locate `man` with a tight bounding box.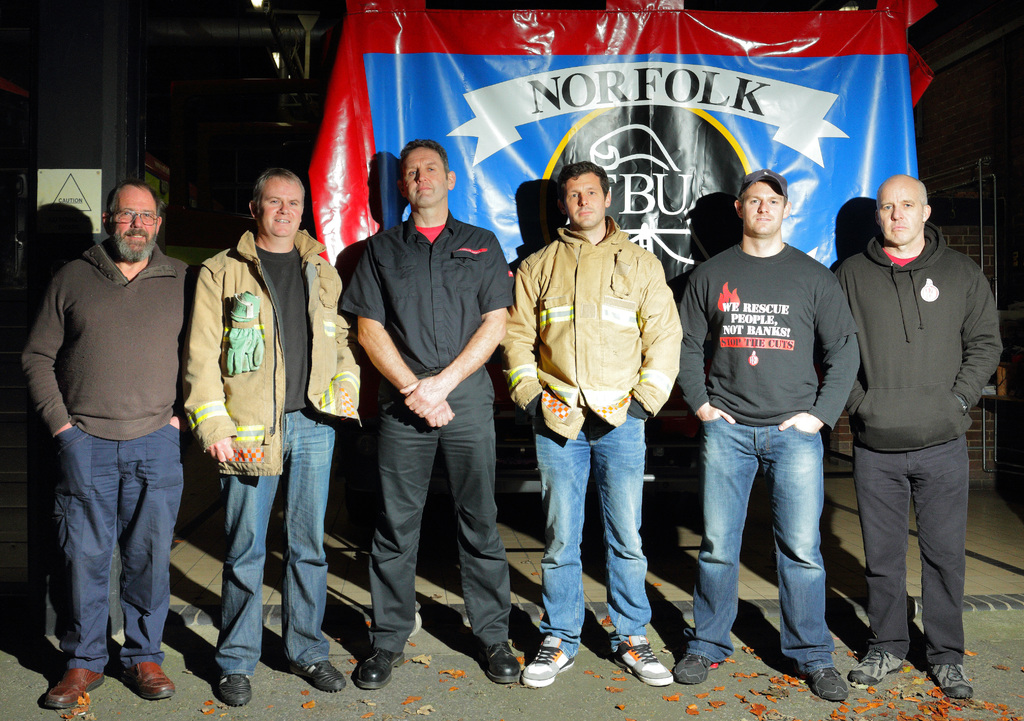
[495,162,682,690].
